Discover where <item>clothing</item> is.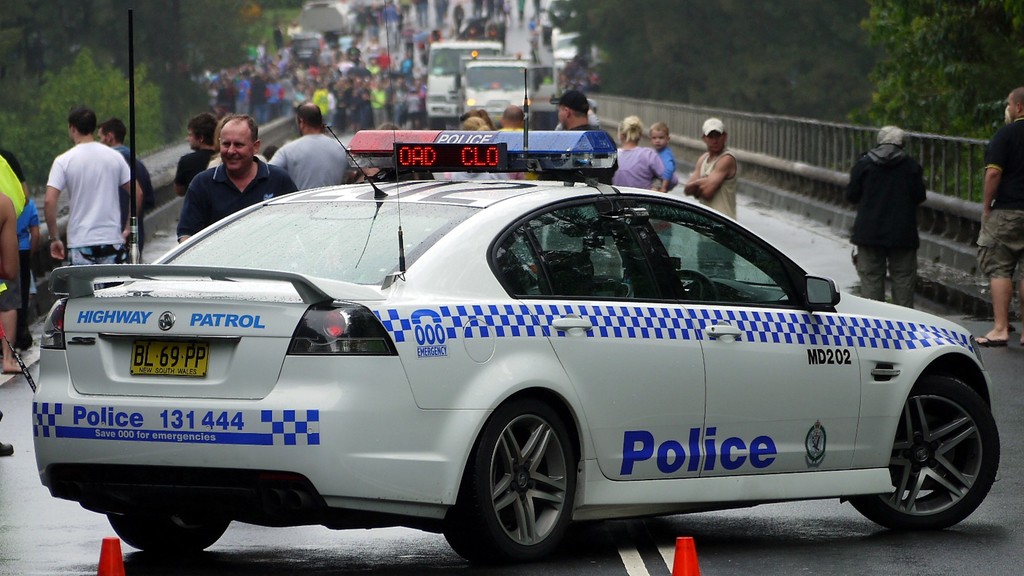
Discovered at crop(548, 88, 597, 116).
